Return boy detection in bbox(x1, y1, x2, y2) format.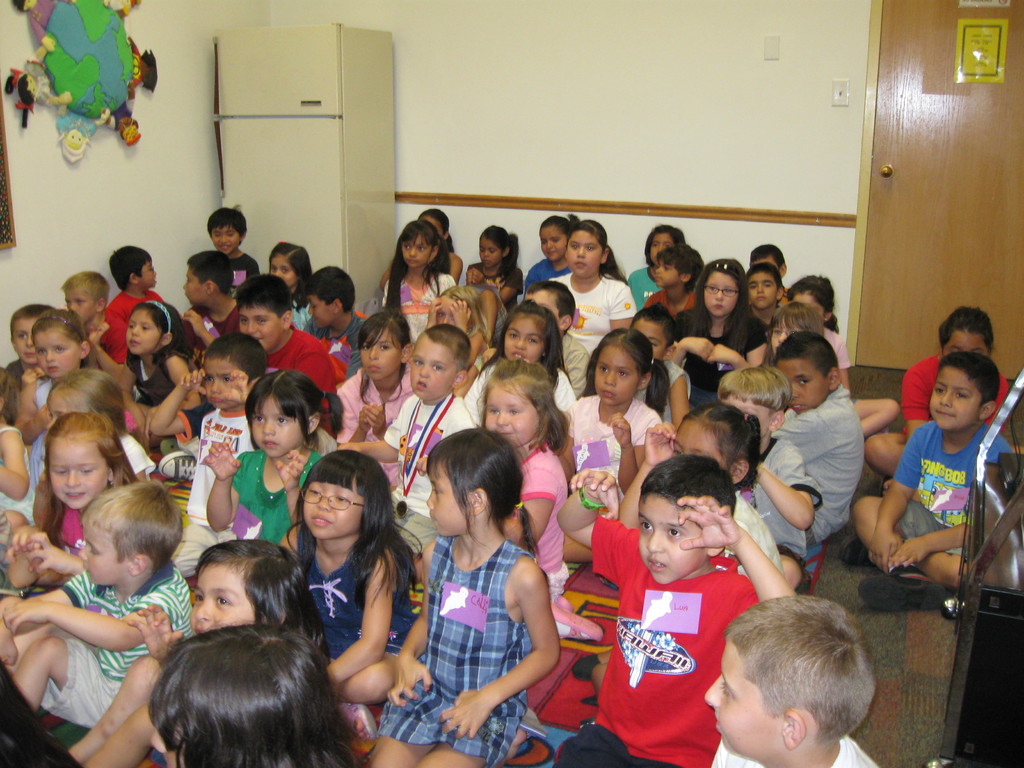
bbox(339, 324, 476, 564).
